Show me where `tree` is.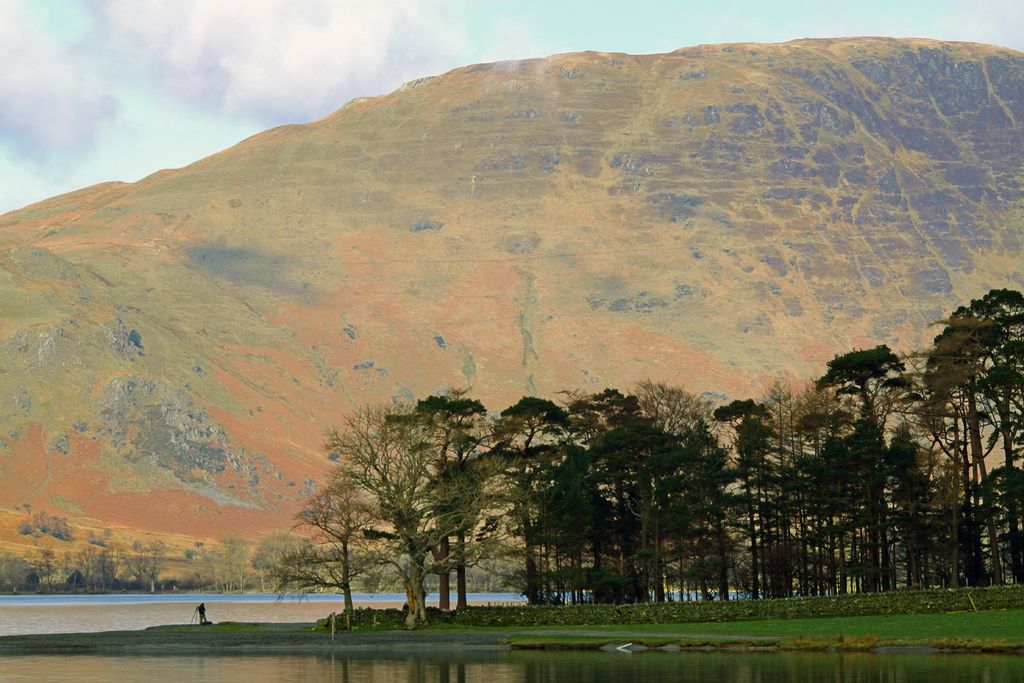
`tree` is at [left=589, top=417, right=684, bottom=611].
